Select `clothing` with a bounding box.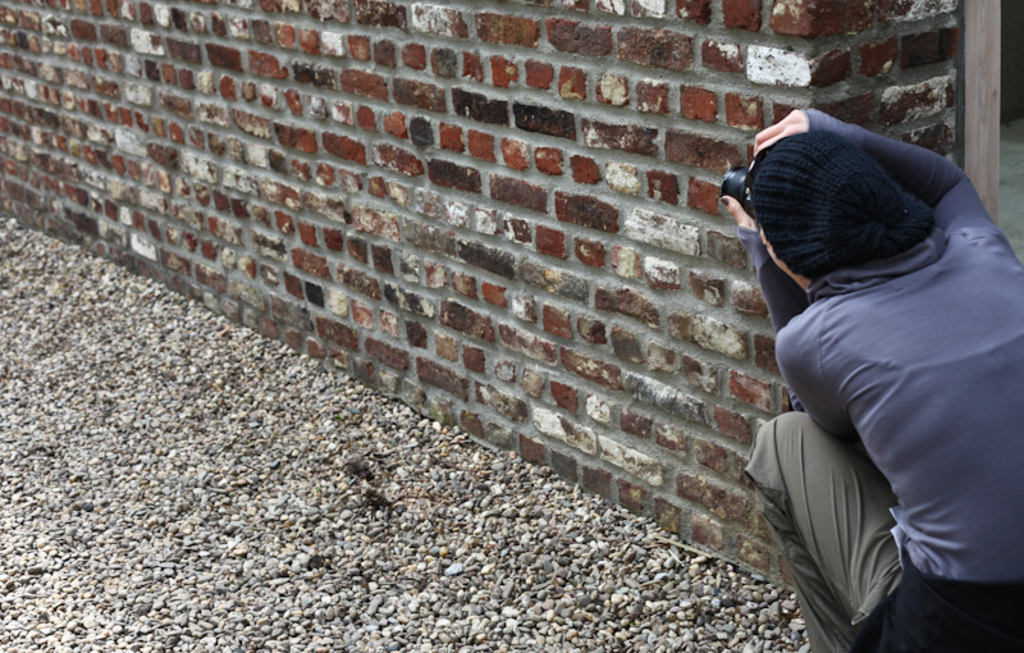
<box>732,82,1023,644</box>.
